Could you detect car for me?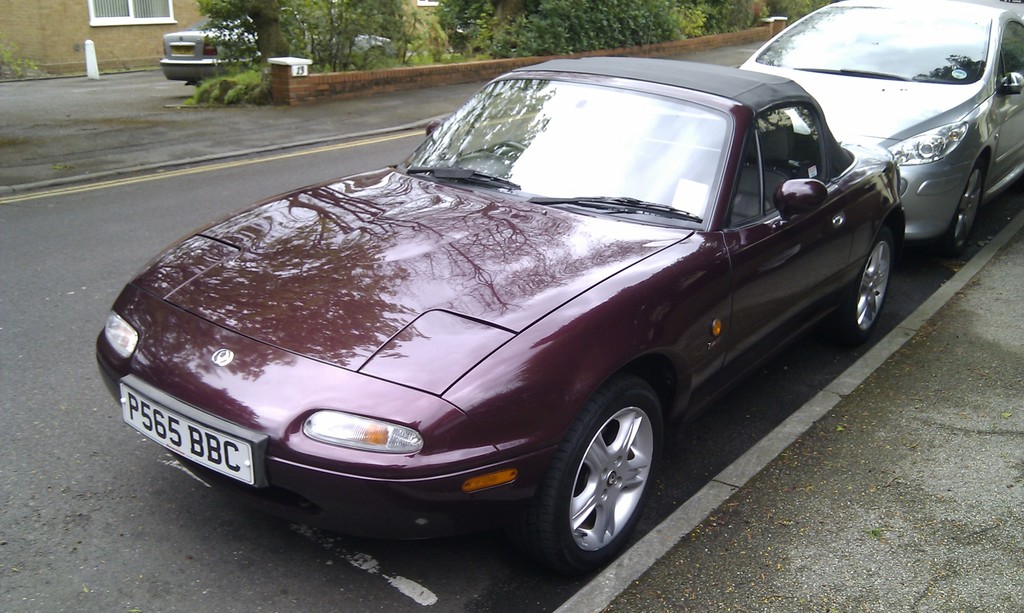
Detection result: (168,15,387,83).
